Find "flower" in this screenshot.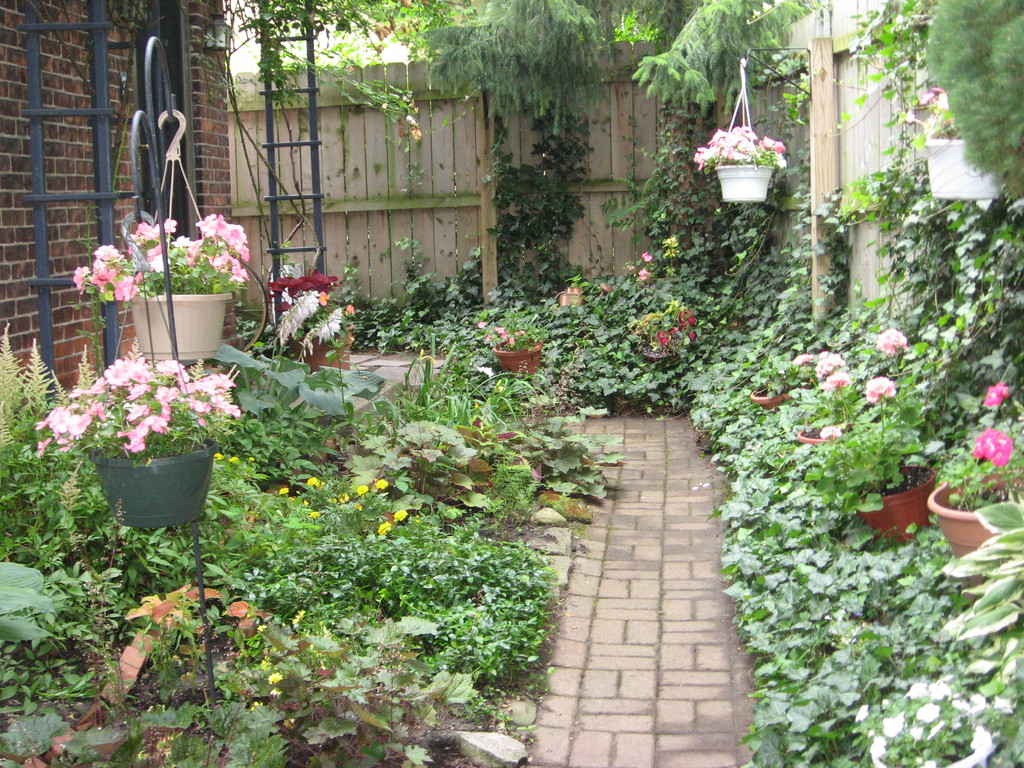
The bounding box for "flower" is 356, 482, 367, 492.
